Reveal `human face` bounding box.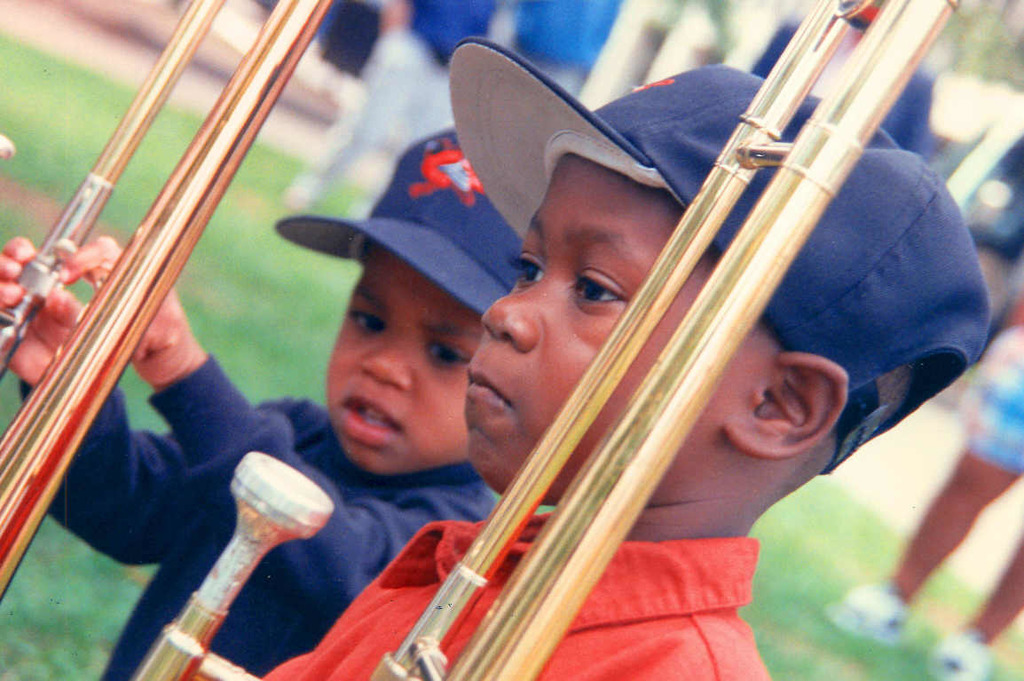
Revealed: <region>314, 238, 494, 499</region>.
